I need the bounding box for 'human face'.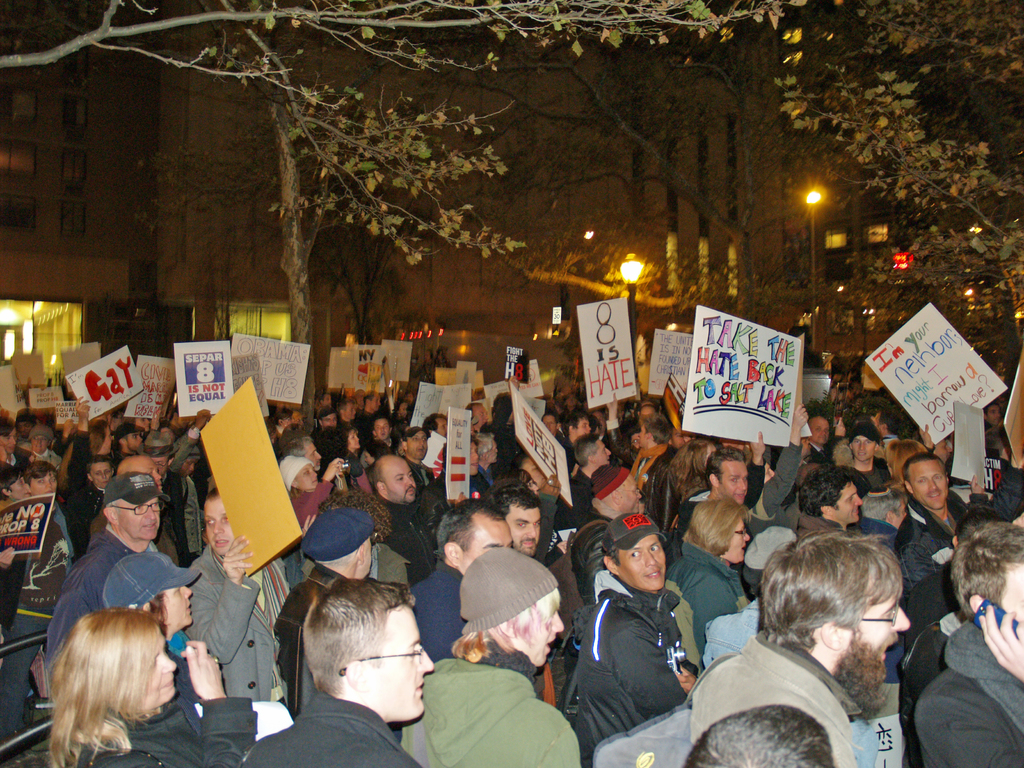
Here it is: (764,462,778,482).
